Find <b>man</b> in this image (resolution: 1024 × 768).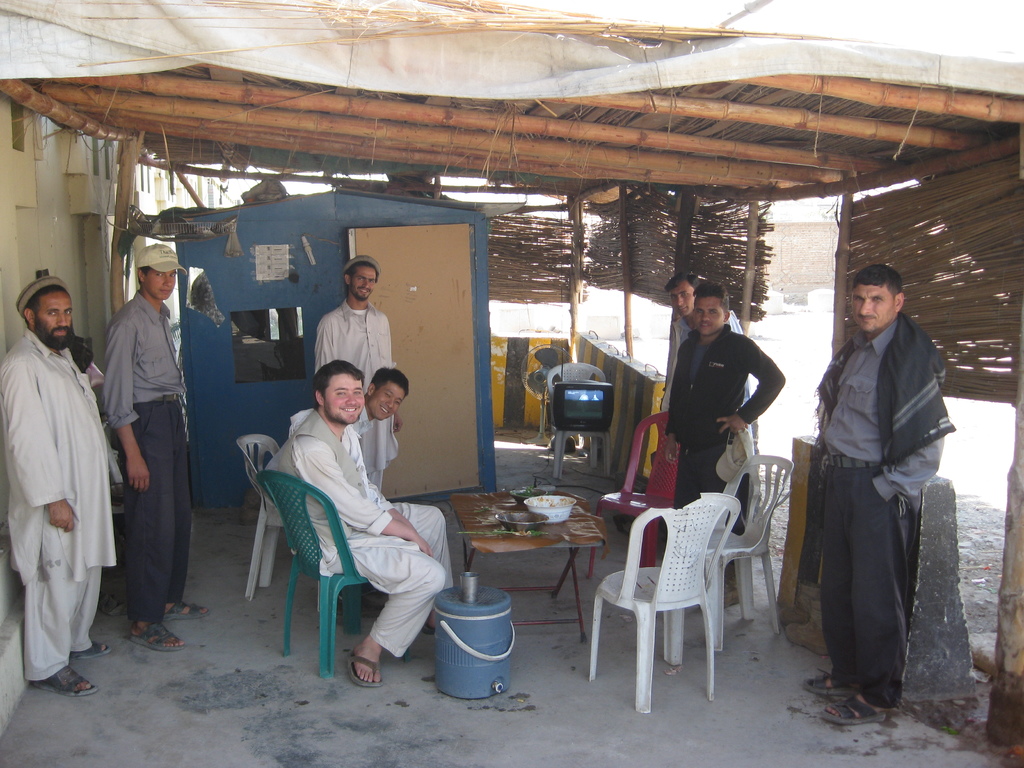
BBox(312, 254, 402, 492).
